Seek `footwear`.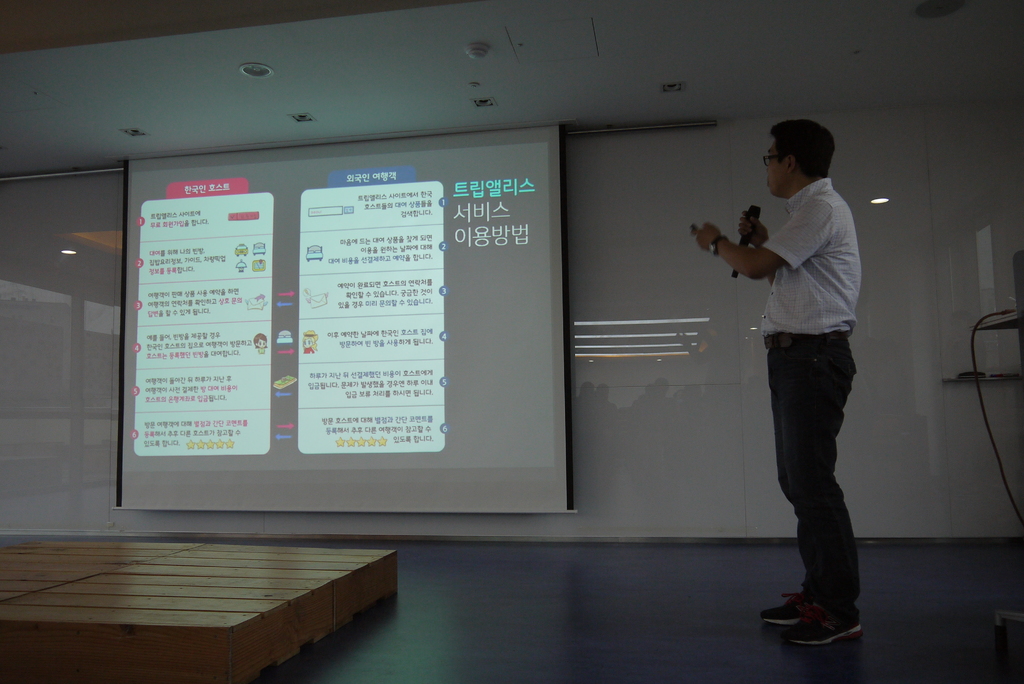
region(764, 594, 812, 623).
